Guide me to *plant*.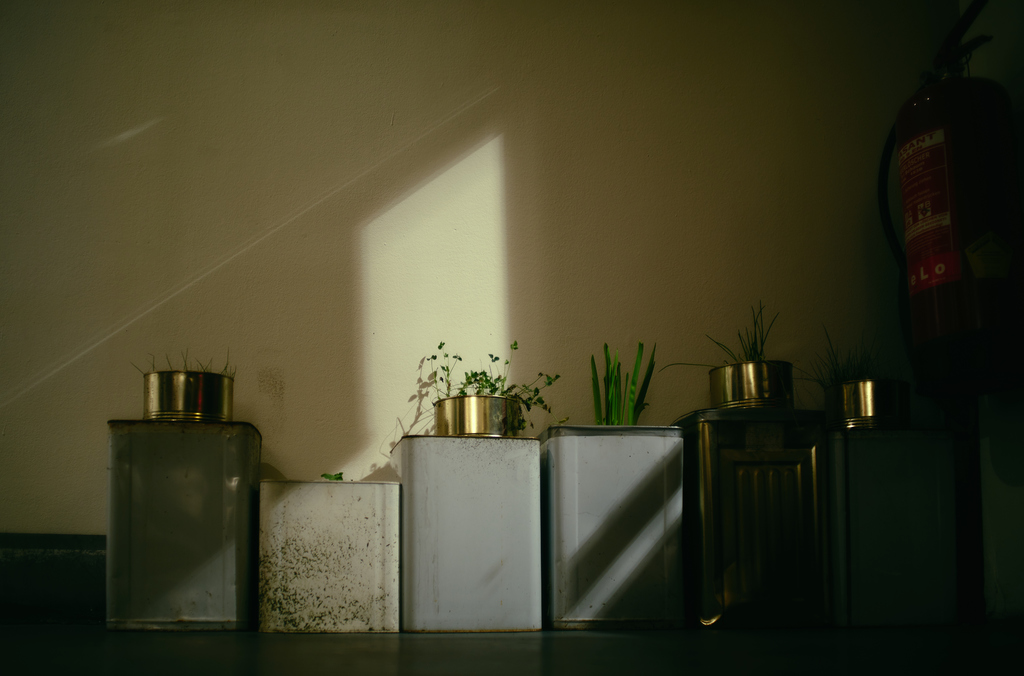
Guidance: (320, 469, 341, 488).
